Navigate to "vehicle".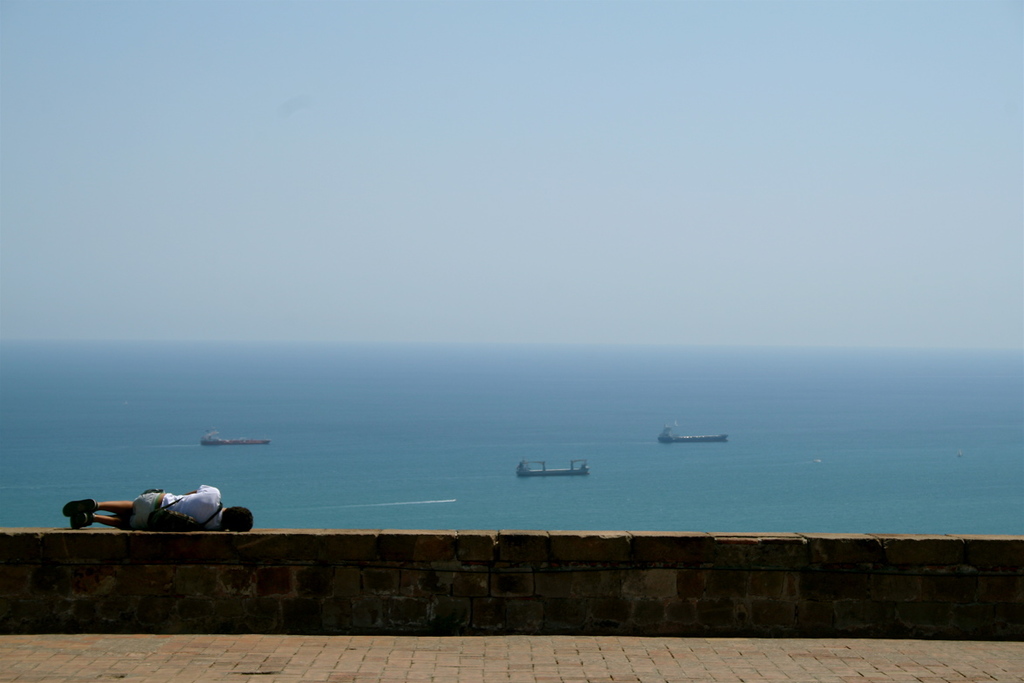
Navigation target: bbox=(513, 452, 592, 480).
